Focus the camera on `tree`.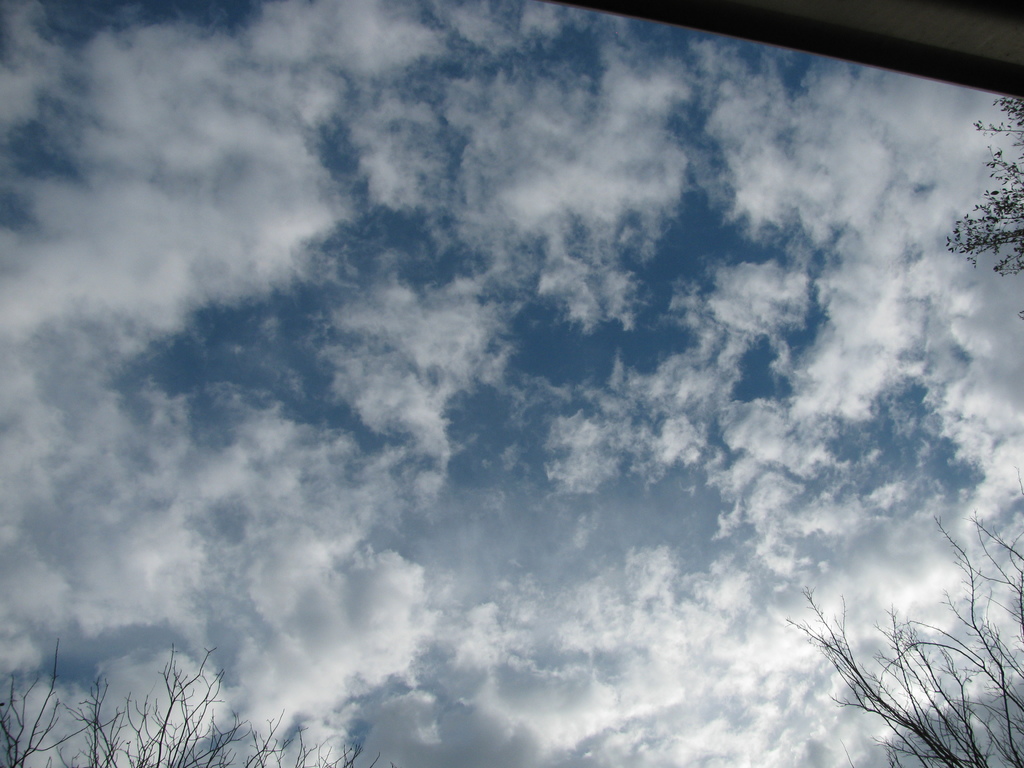
Focus region: (776, 547, 998, 748).
